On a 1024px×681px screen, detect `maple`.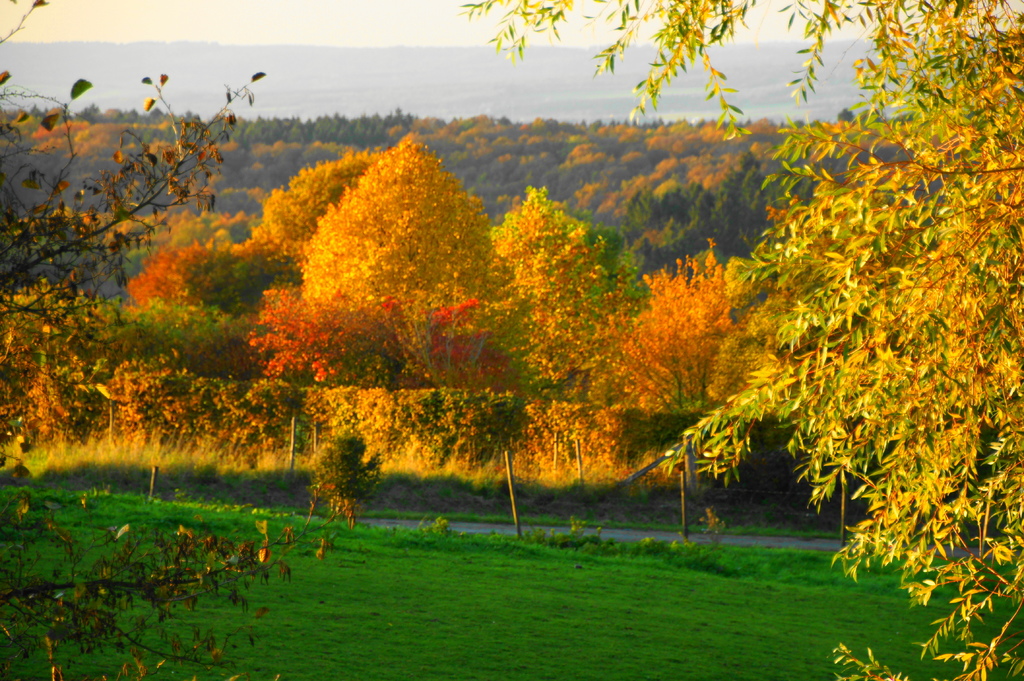
<region>605, 257, 742, 553</region>.
